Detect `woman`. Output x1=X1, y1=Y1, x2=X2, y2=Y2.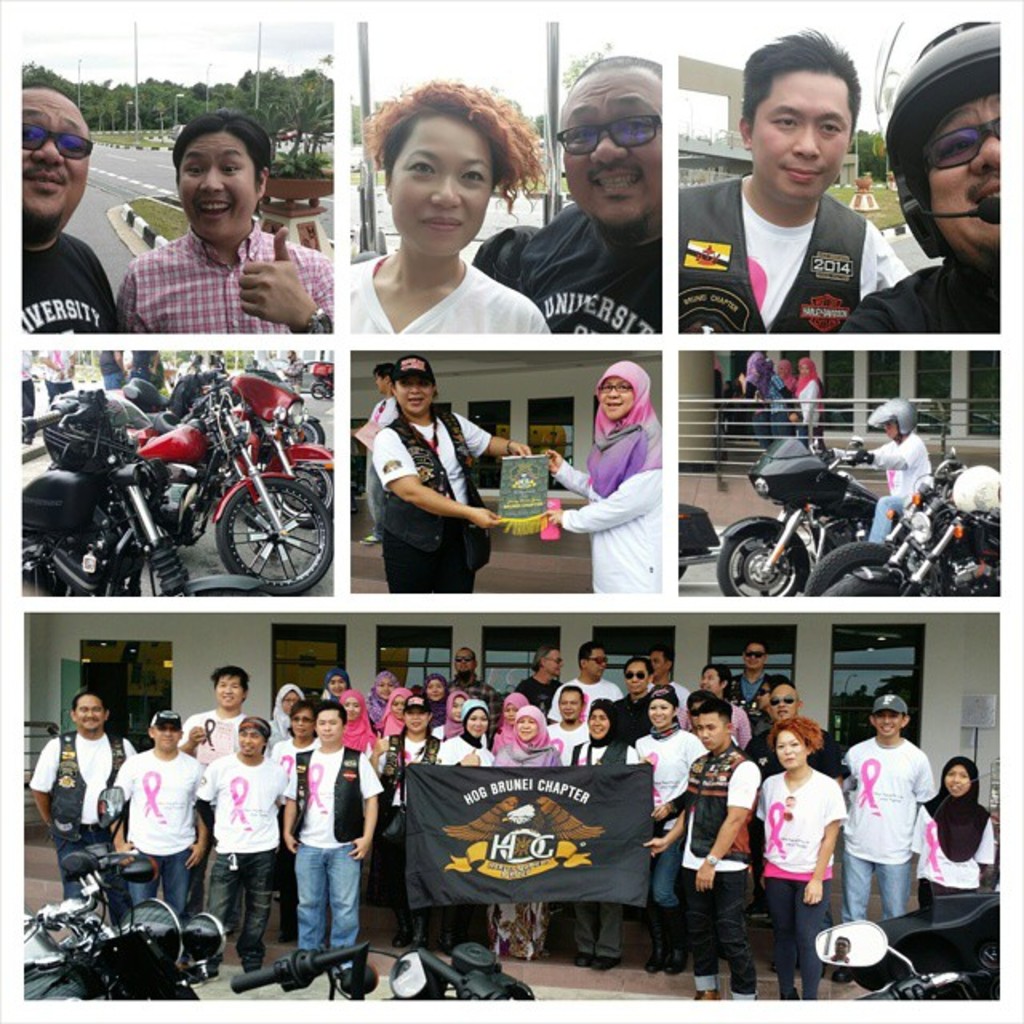
x1=496, y1=691, x2=536, y2=746.
